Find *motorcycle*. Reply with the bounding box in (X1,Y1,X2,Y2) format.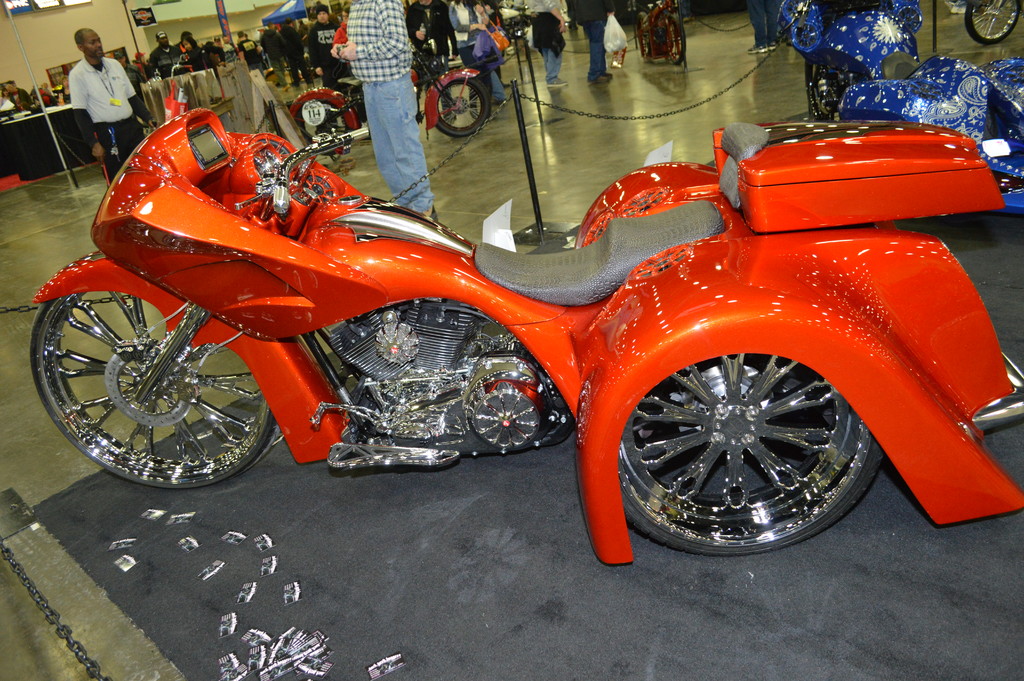
(56,53,984,603).
